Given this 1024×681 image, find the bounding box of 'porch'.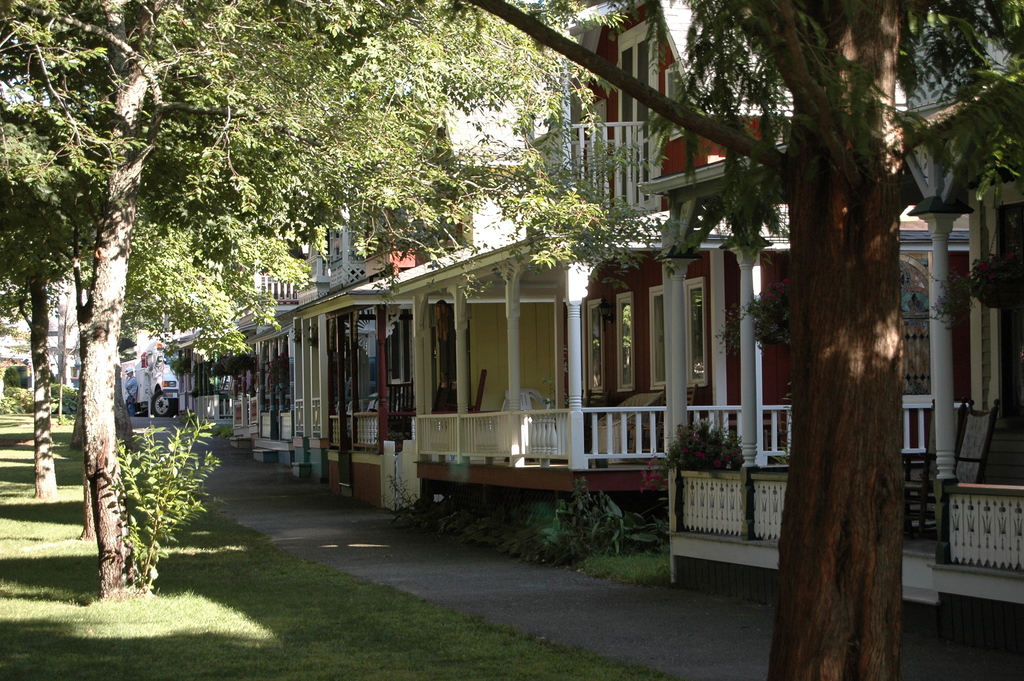
box(637, 377, 1023, 619).
